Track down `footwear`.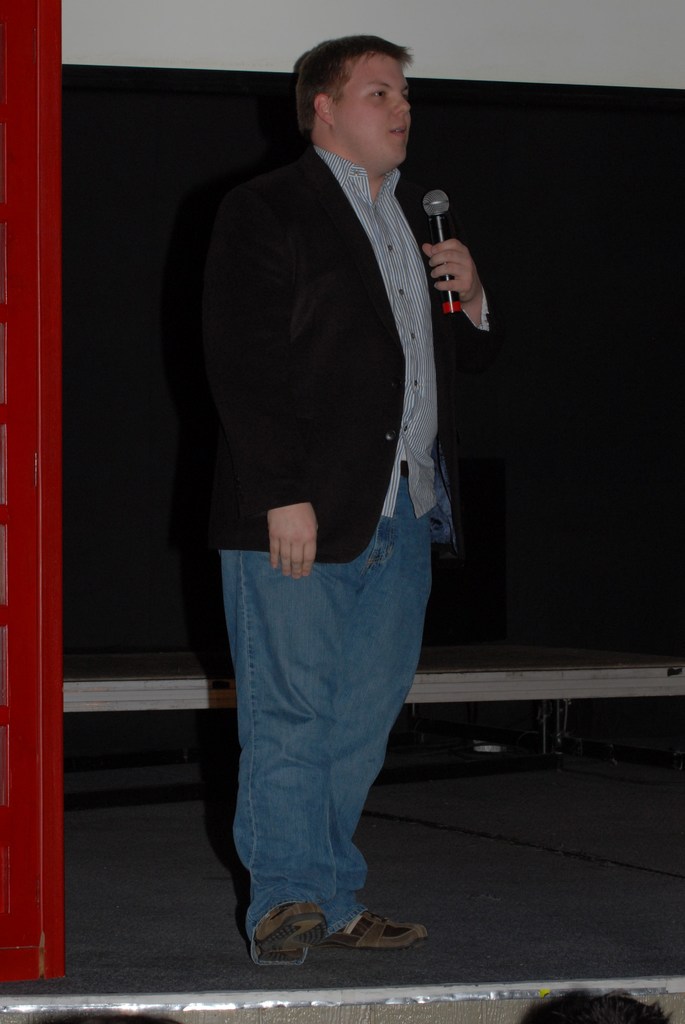
Tracked to [243,897,348,964].
